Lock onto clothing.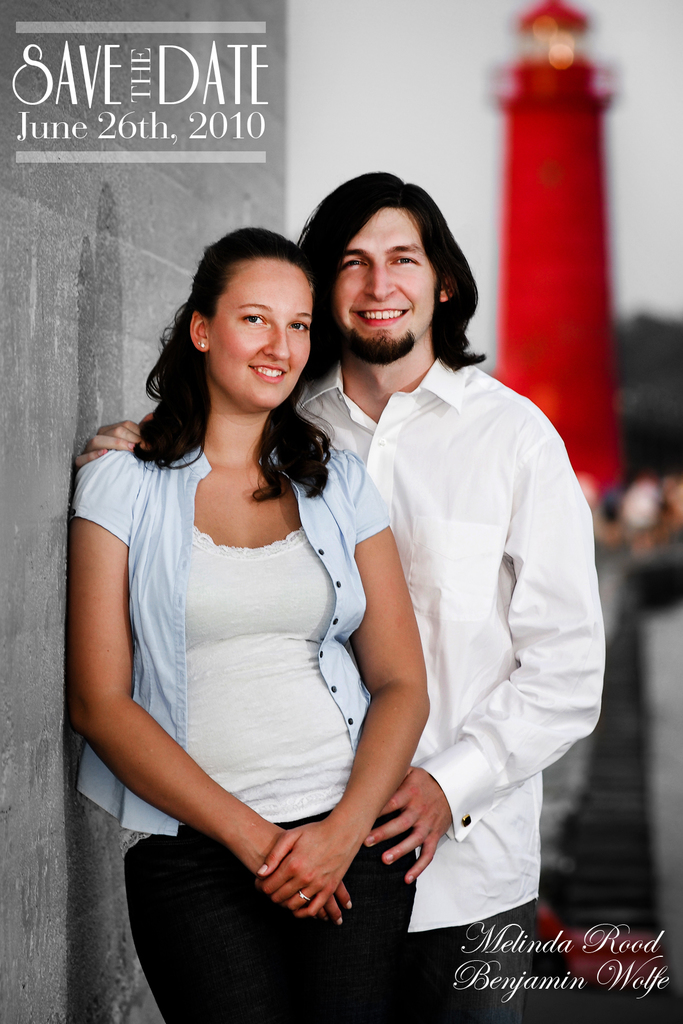
Locked: pyautogui.locateOnScreen(323, 296, 588, 940).
